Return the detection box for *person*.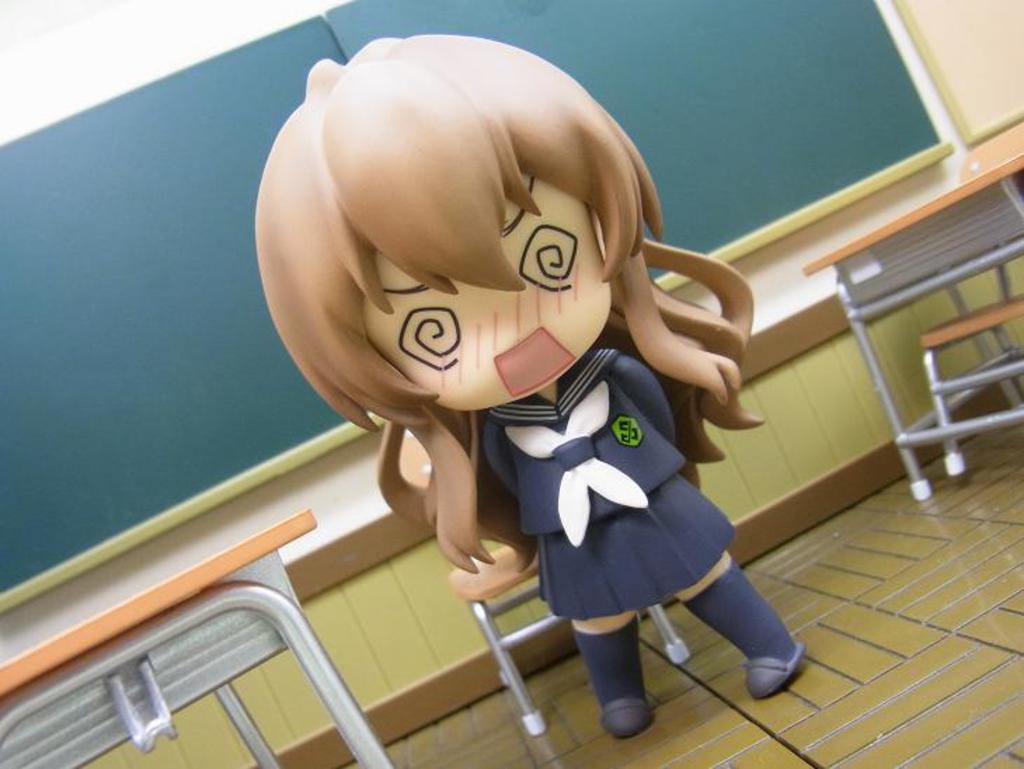
crop(233, 48, 815, 725).
